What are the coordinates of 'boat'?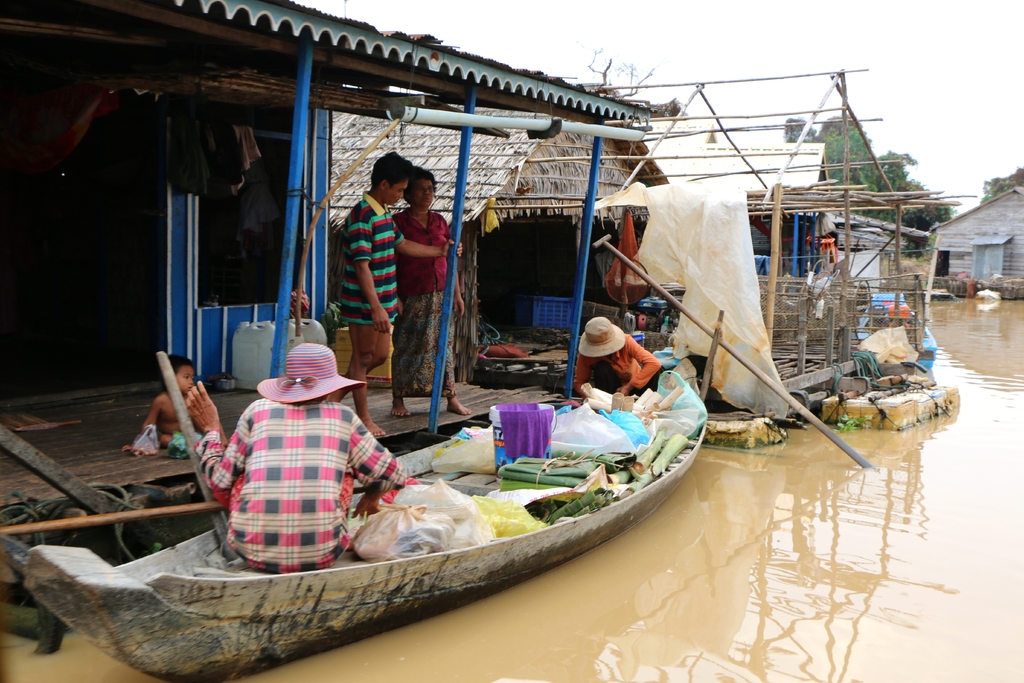
{"left": 49, "top": 295, "right": 725, "bottom": 655}.
